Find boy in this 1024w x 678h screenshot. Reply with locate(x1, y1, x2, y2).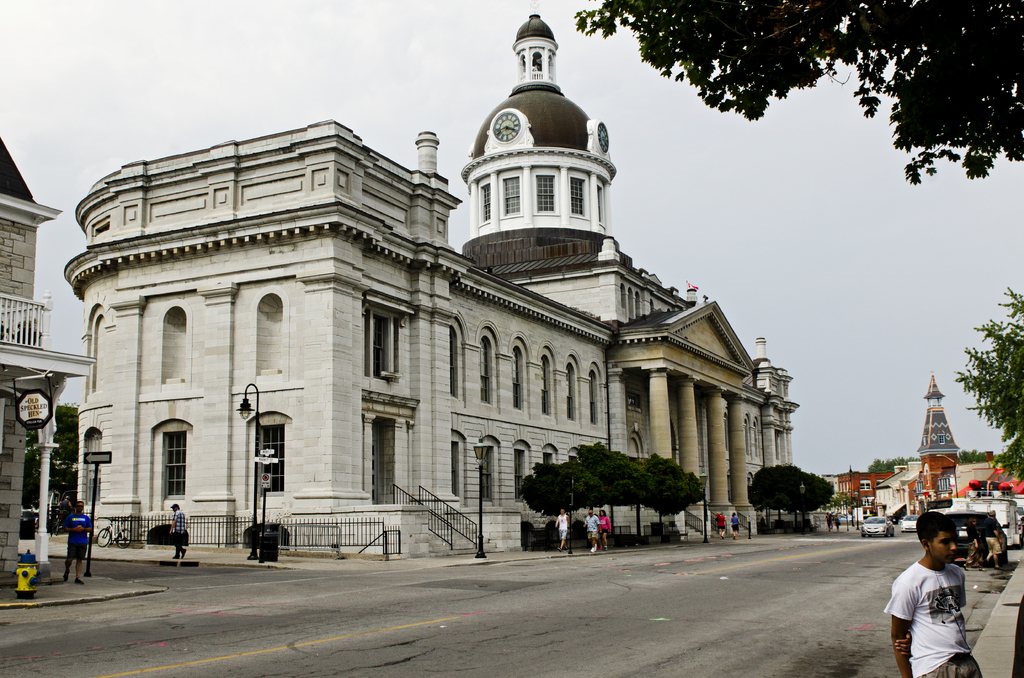
locate(879, 521, 995, 659).
